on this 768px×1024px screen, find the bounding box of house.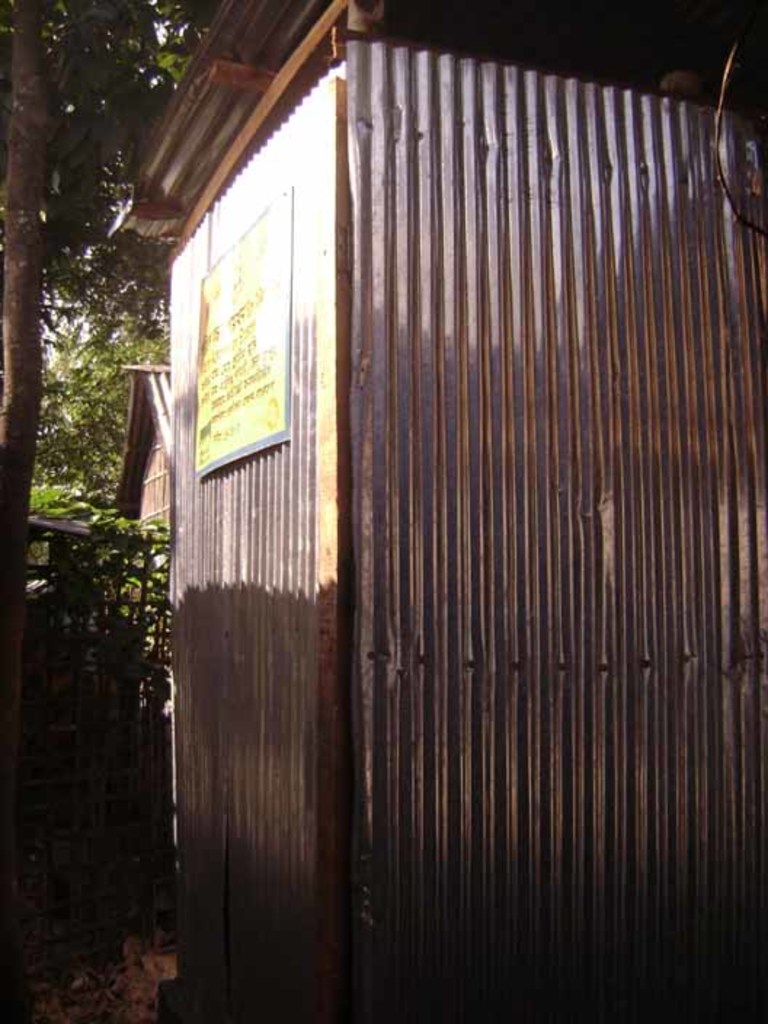
Bounding box: (95, 20, 761, 1023).
